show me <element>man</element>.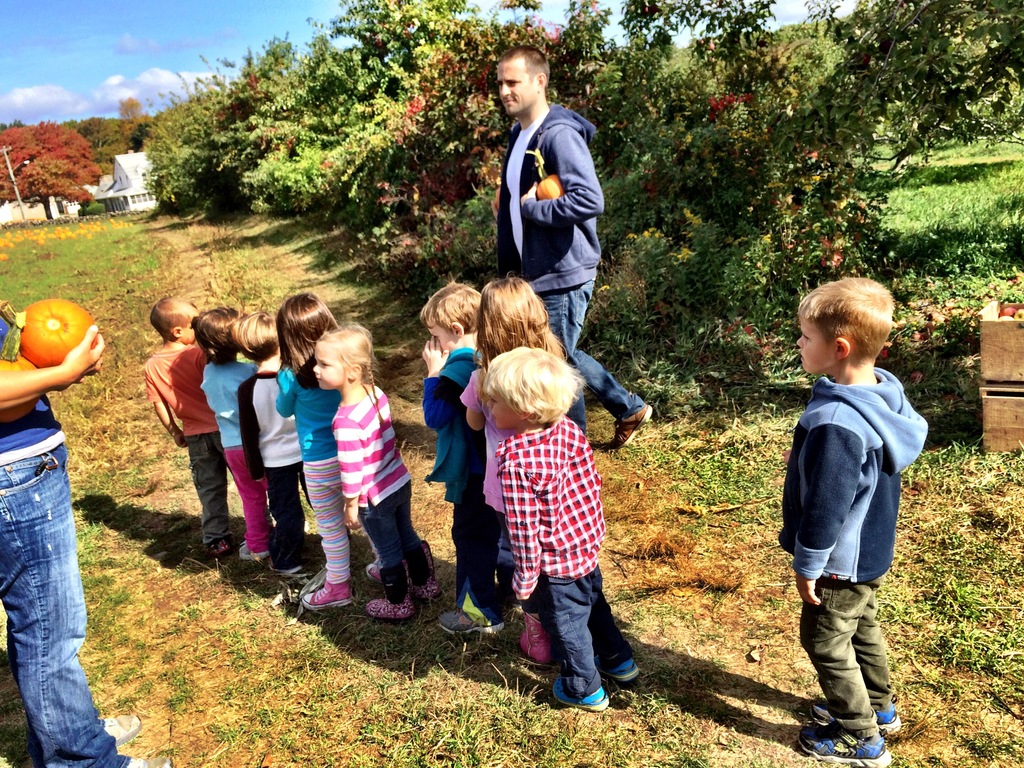
<element>man</element> is here: crop(0, 299, 174, 767).
